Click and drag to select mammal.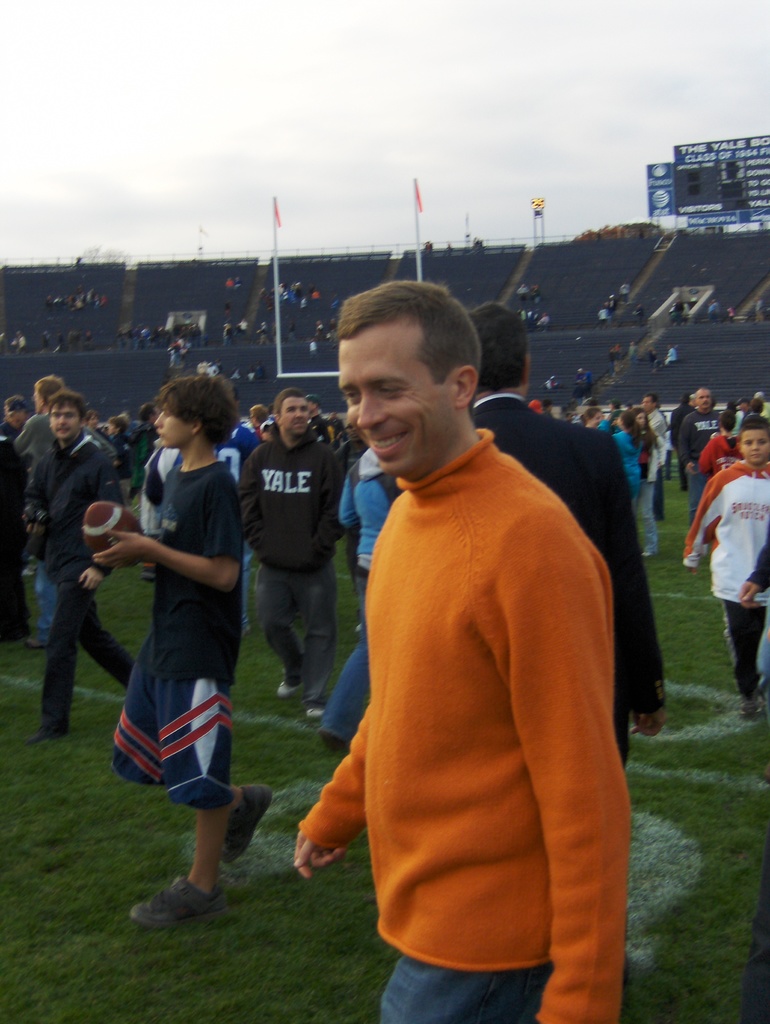
Selection: l=222, t=398, r=262, b=634.
